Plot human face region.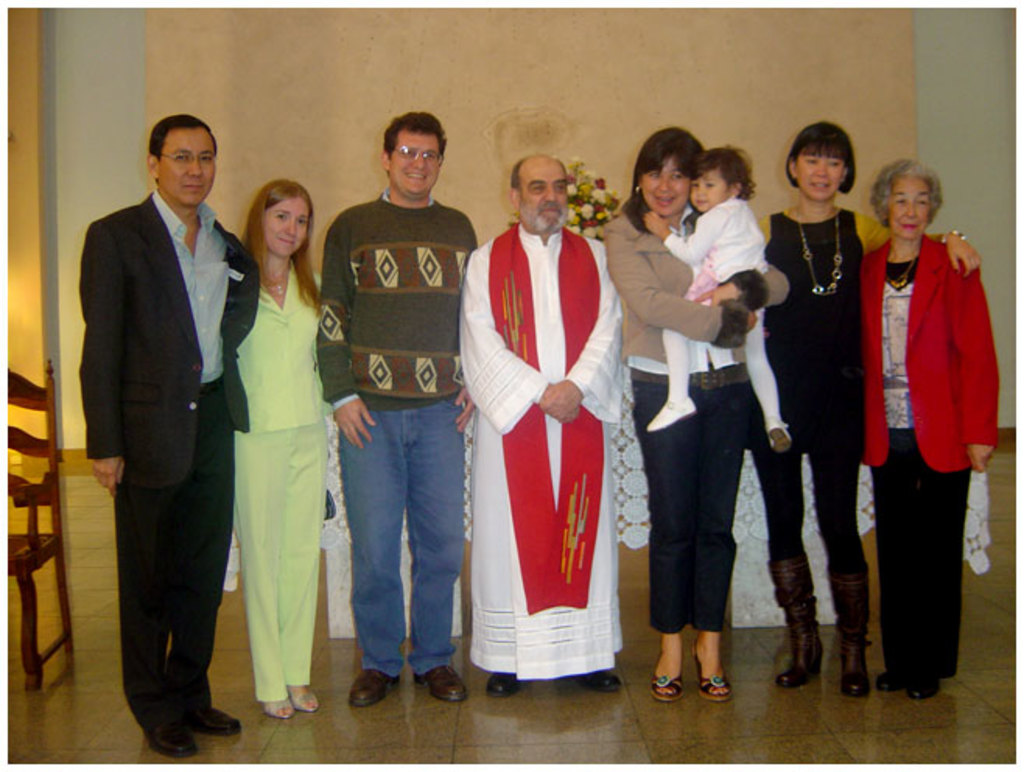
Plotted at {"x1": 795, "y1": 137, "x2": 843, "y2": 201}.
